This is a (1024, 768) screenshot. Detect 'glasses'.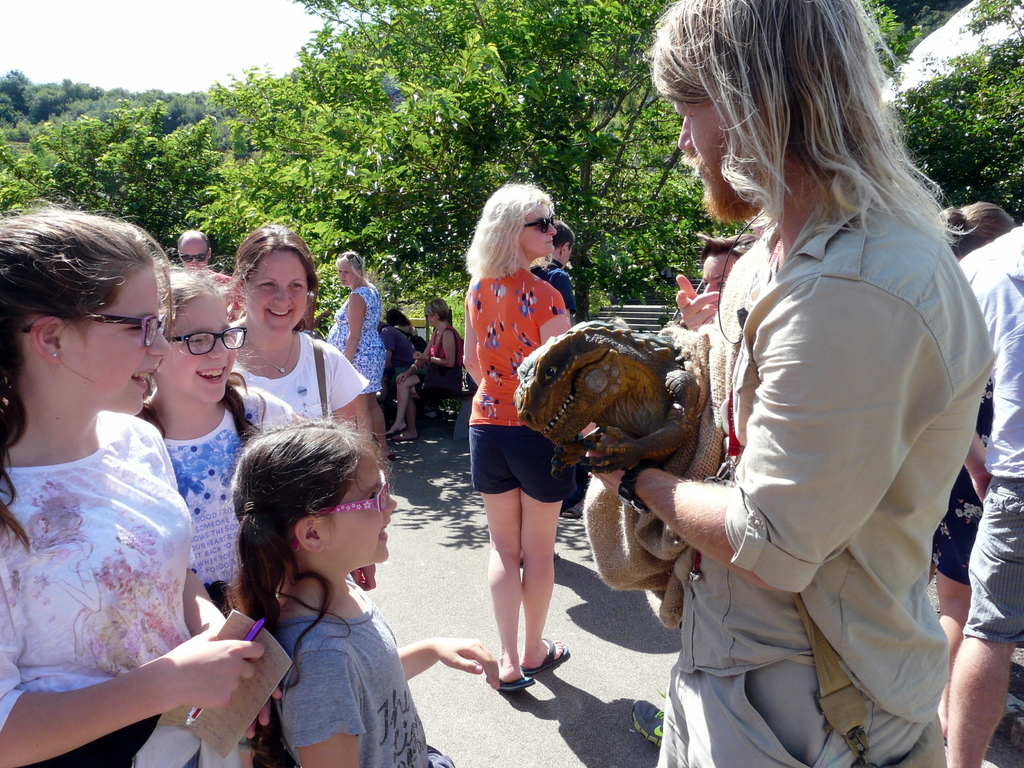
[19, 315, 163, 352].
